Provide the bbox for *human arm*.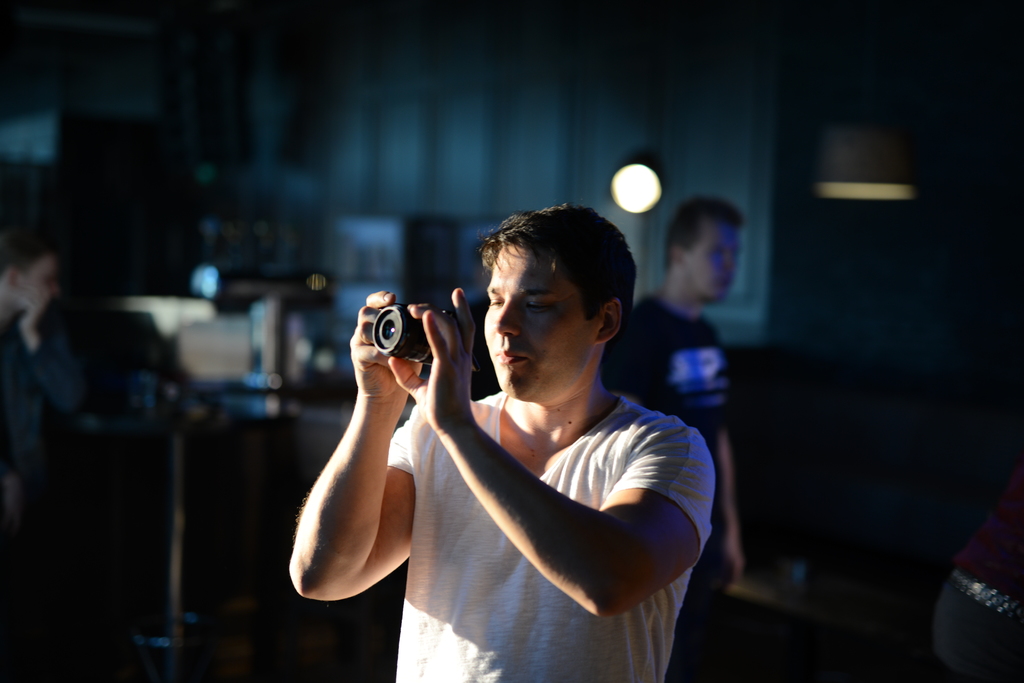
604/330/644/404.
